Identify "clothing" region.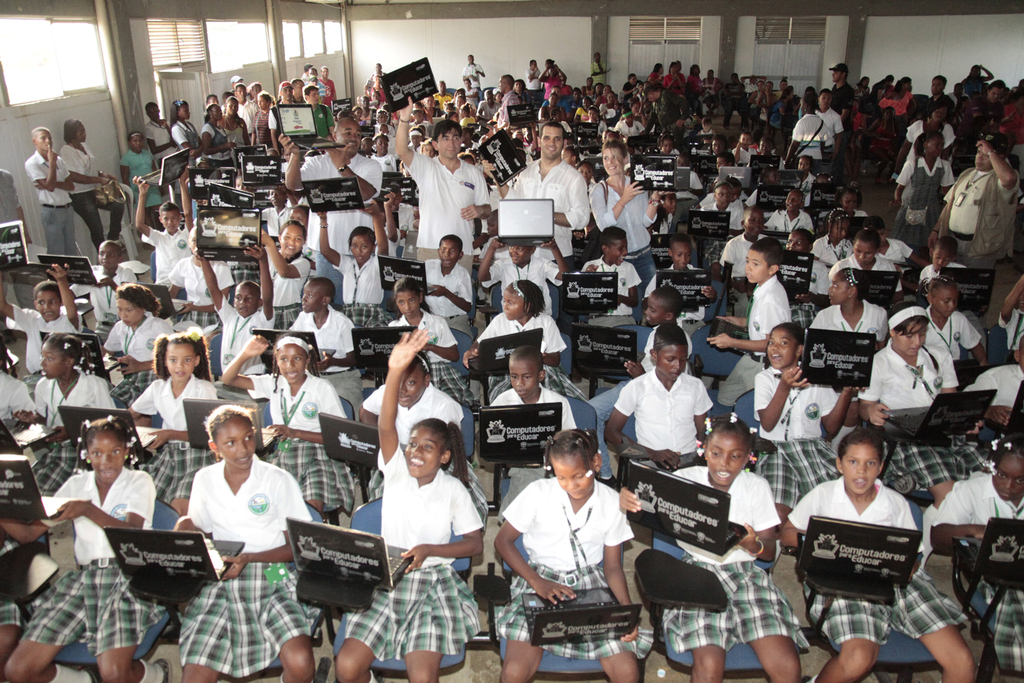
Region: (left=592, top=174, right=663, bottom=273).
